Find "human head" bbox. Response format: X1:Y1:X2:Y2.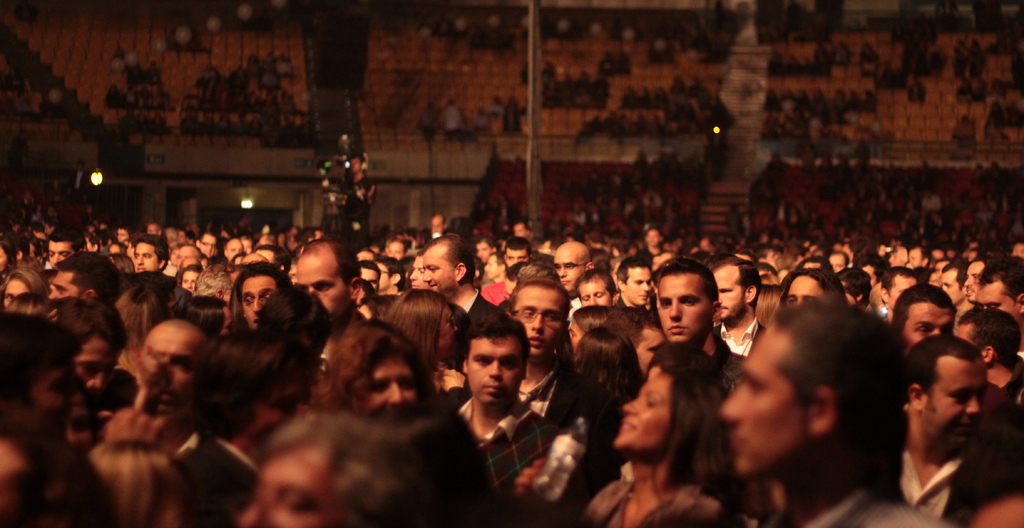
328:323:429:420.
